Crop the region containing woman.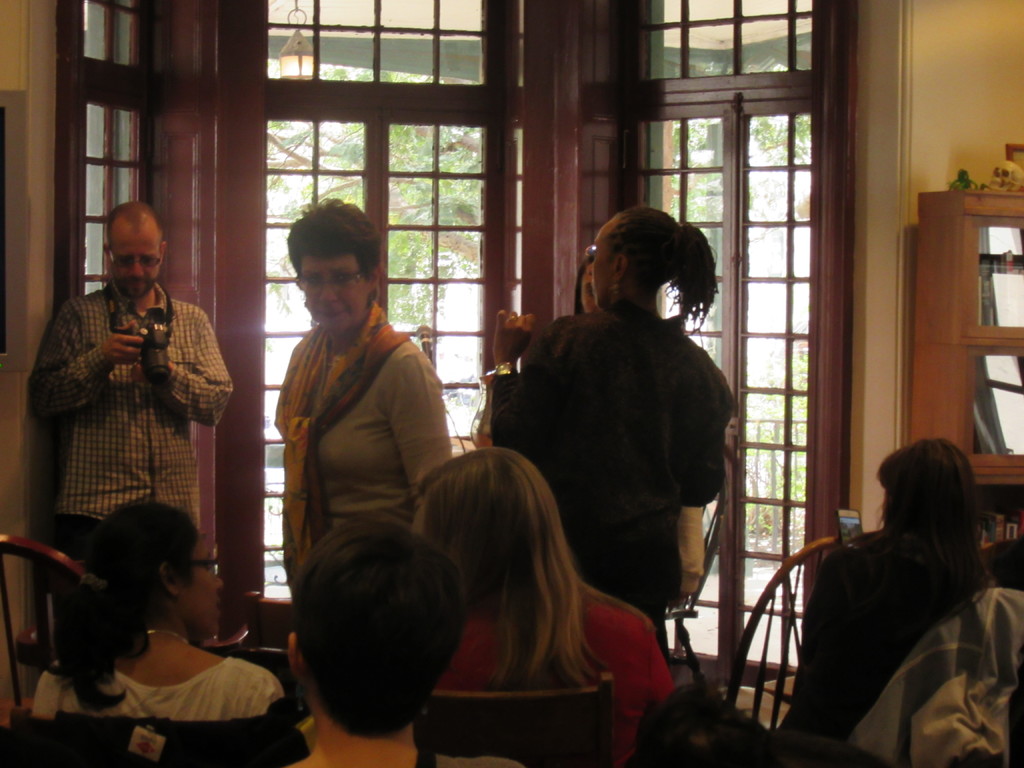
Crop region: pyautogui.locateOnScreen(783, 415, 1007, 767).
